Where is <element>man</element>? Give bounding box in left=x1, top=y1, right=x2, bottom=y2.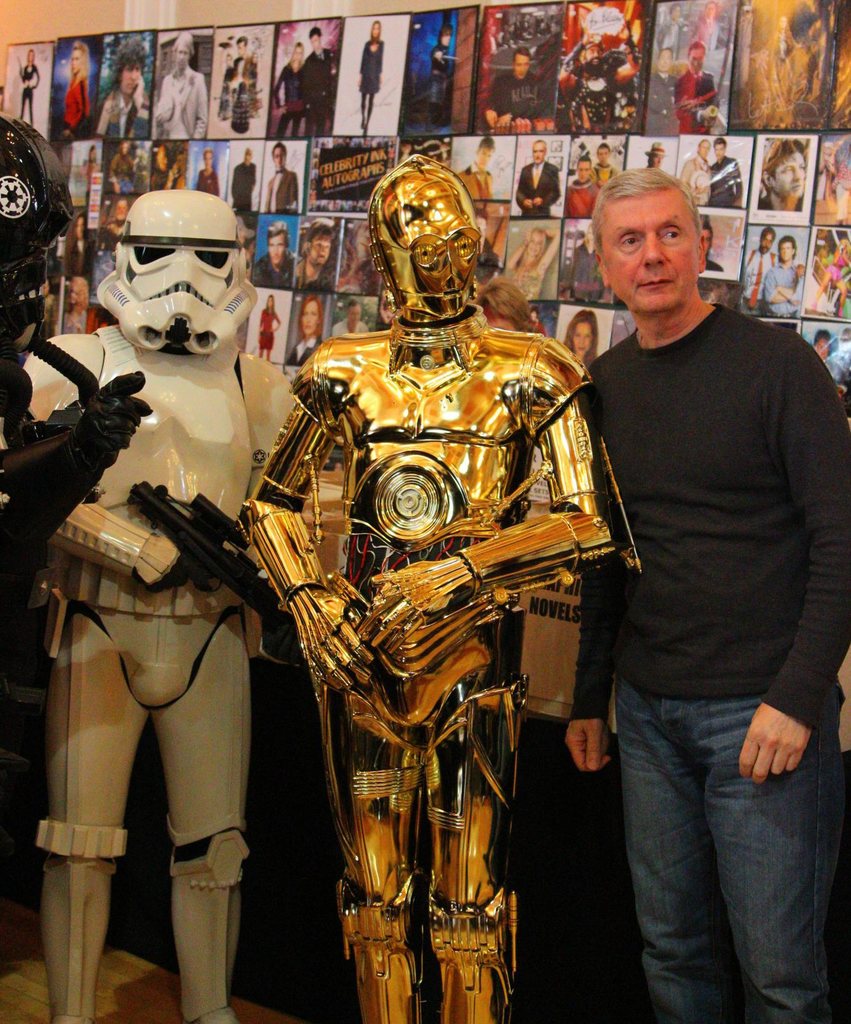
left=106, top=199, right=122, bottom=239.
